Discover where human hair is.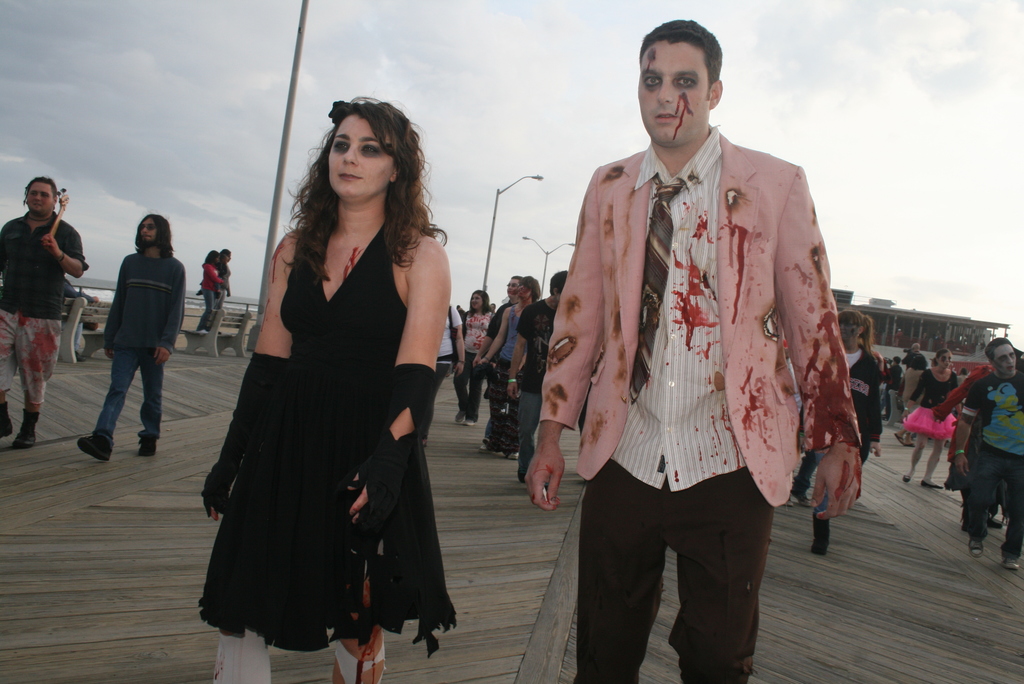
Discovered at 135/215/177/260.
